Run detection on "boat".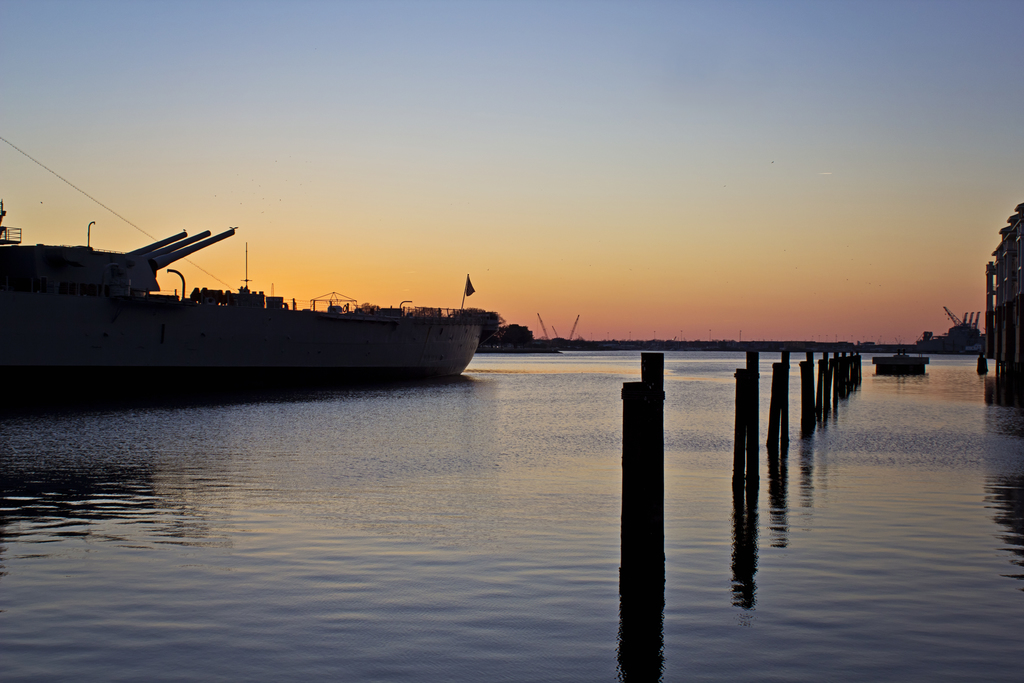
Result: 0 190 489 397.
